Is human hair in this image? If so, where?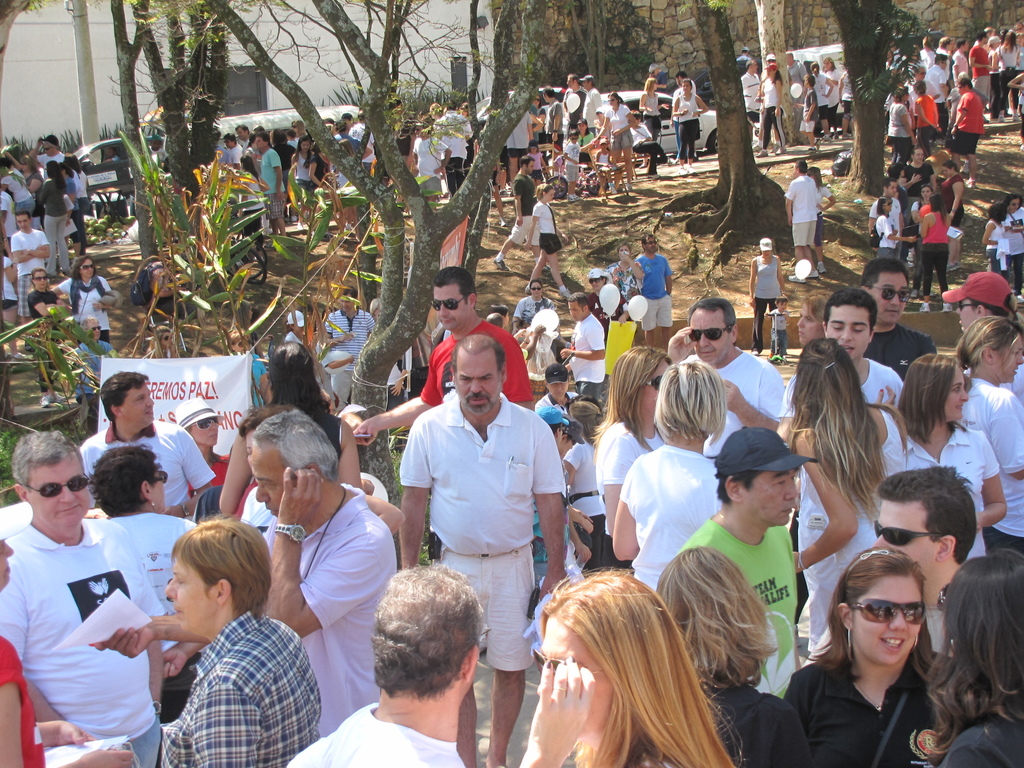
Yes, at x1=449 y1=335 x2=504 y2=374.
